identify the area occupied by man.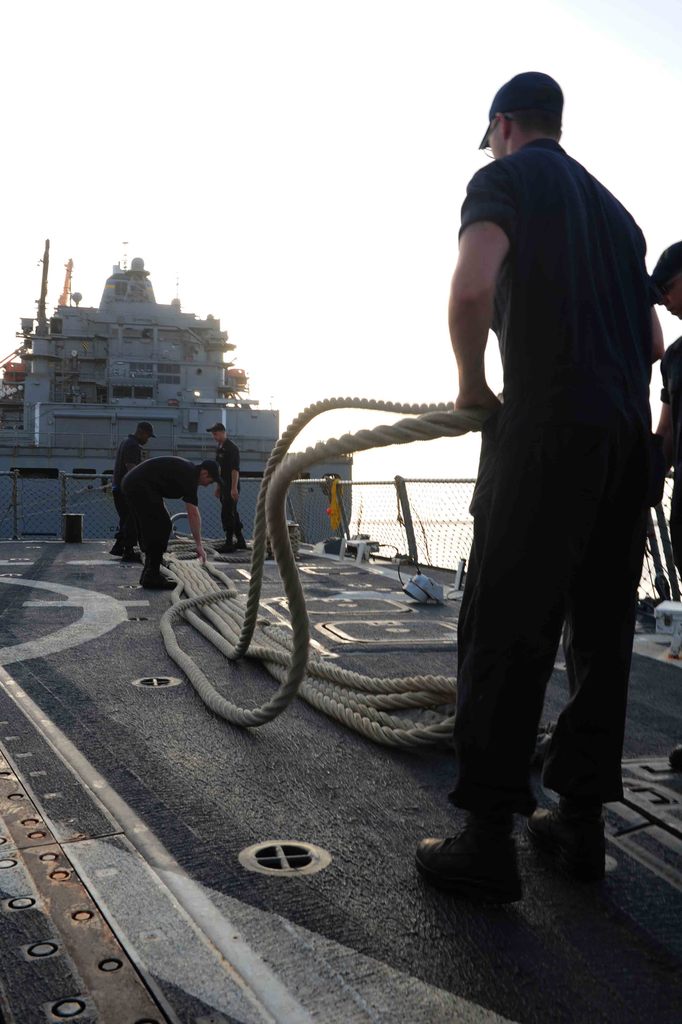
Area: [204,420,247,552].
